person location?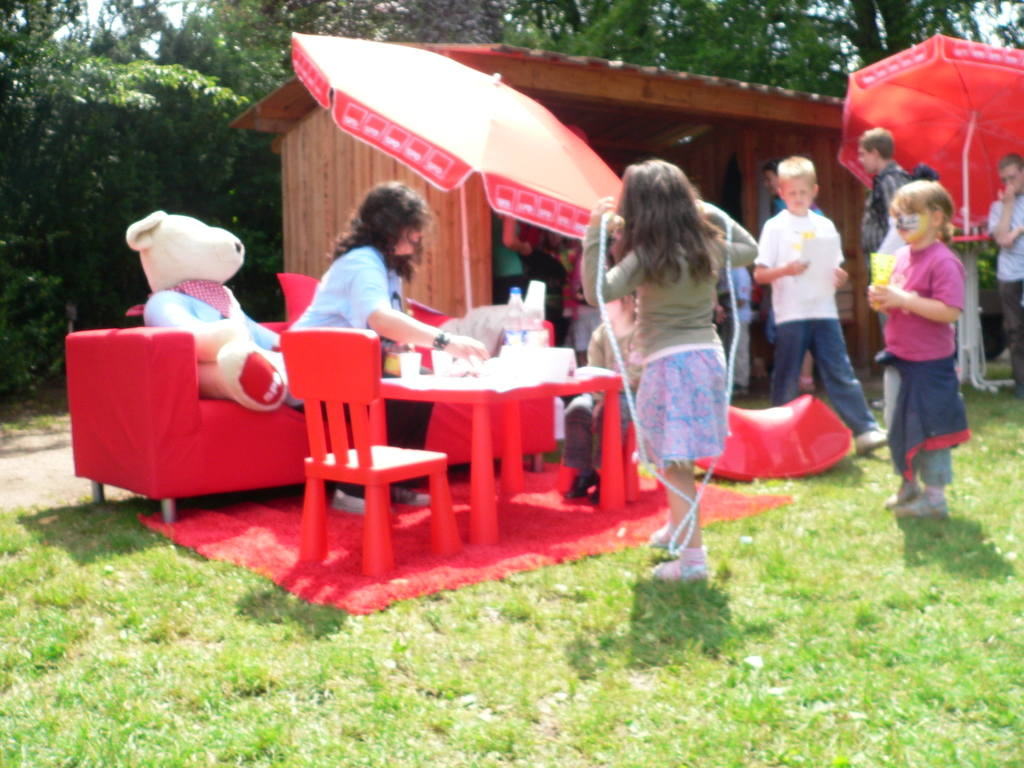
left=867, top=173, right=977, bottom=509
